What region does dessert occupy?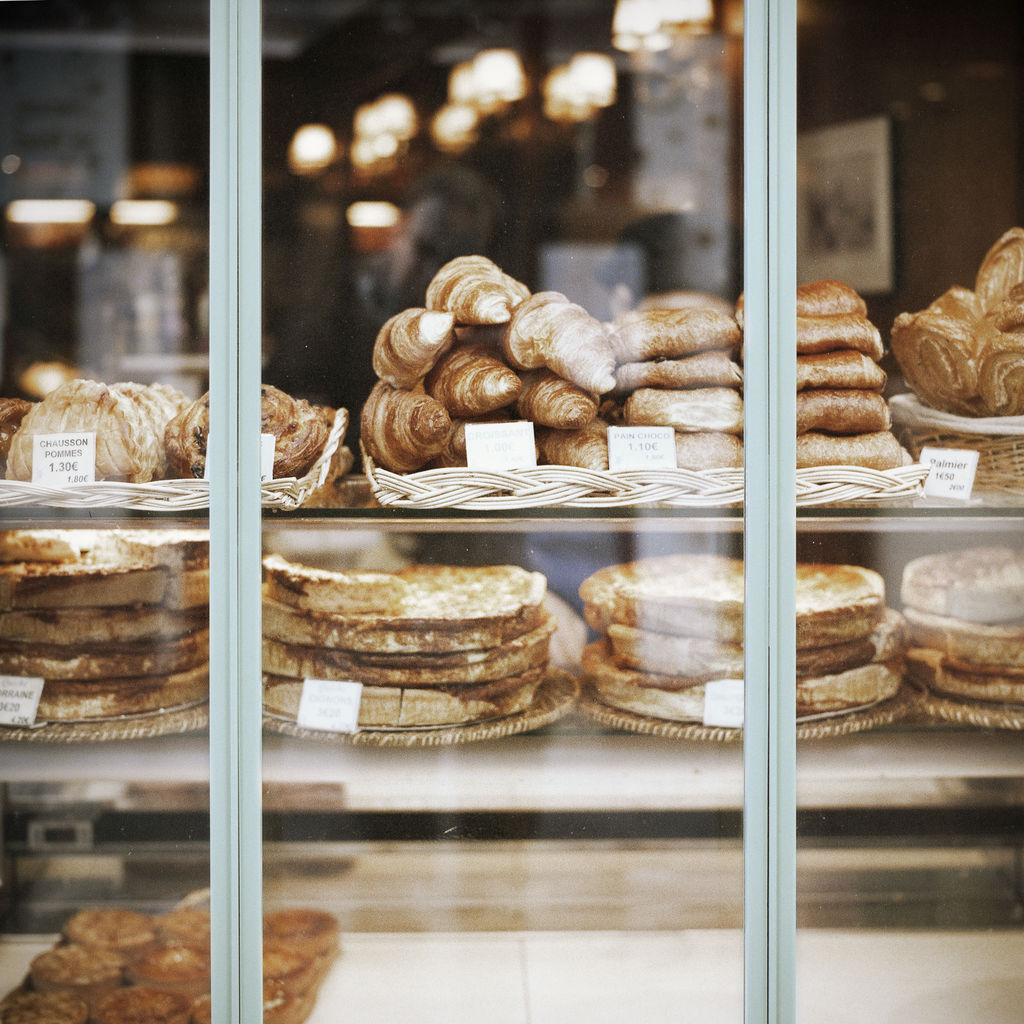
box=[890, 290, 984, 409].
